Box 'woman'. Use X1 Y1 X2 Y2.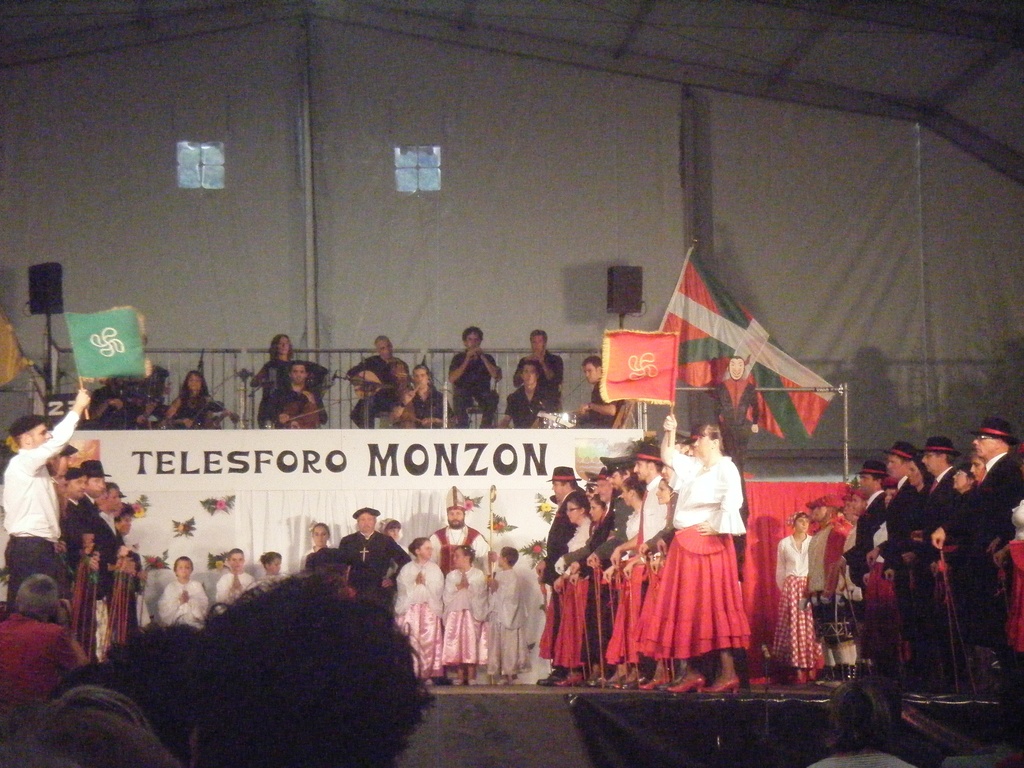
771 508 814 684.
